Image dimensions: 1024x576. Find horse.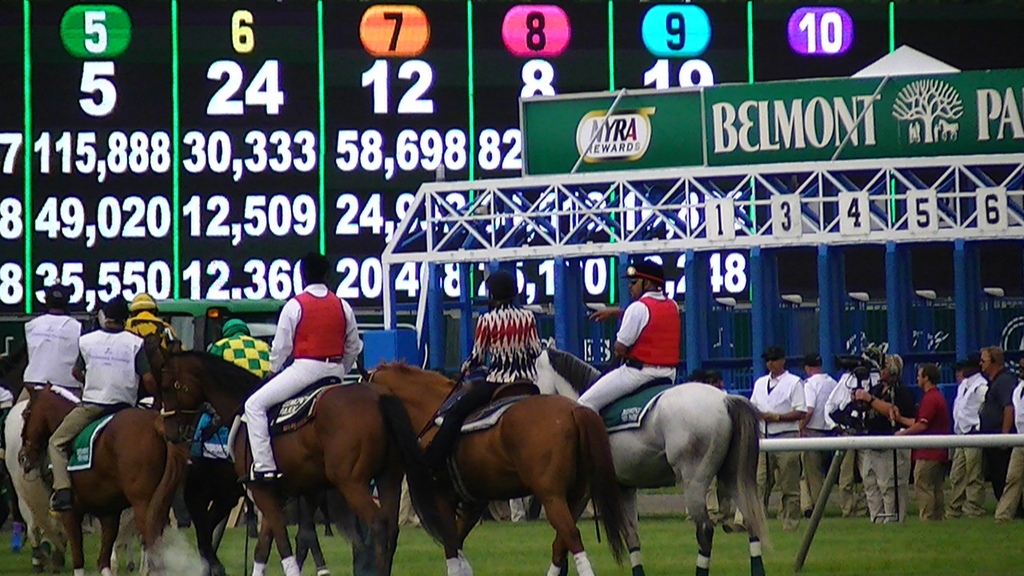
pyautogui.locateOnScreen(530, 341, 766, 575).
